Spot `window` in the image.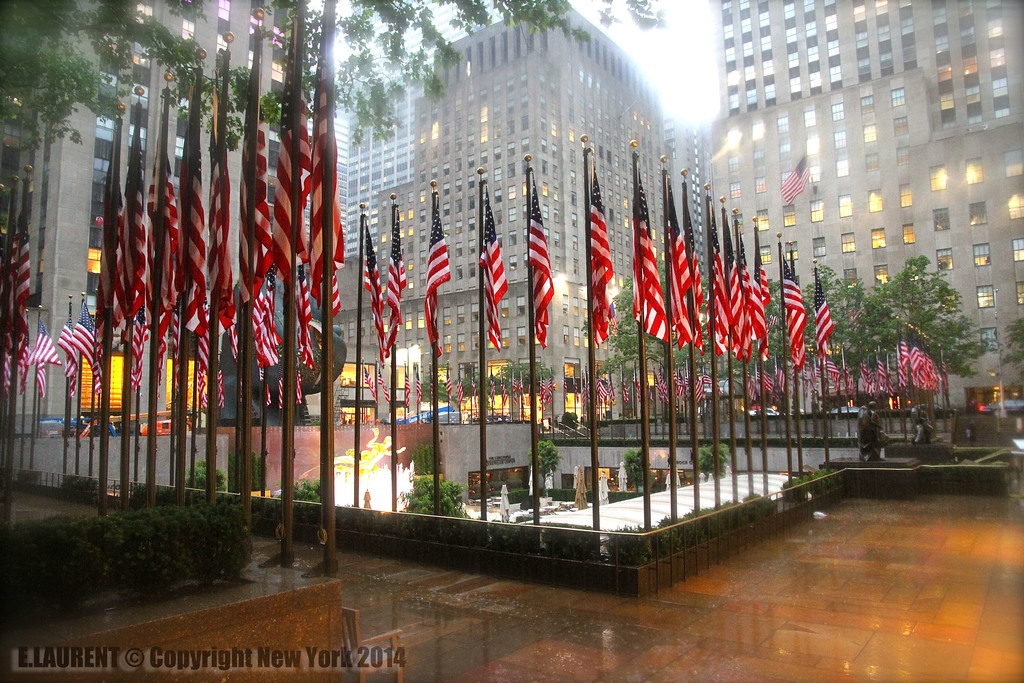
`window` found at [1003,149,1023,179].
